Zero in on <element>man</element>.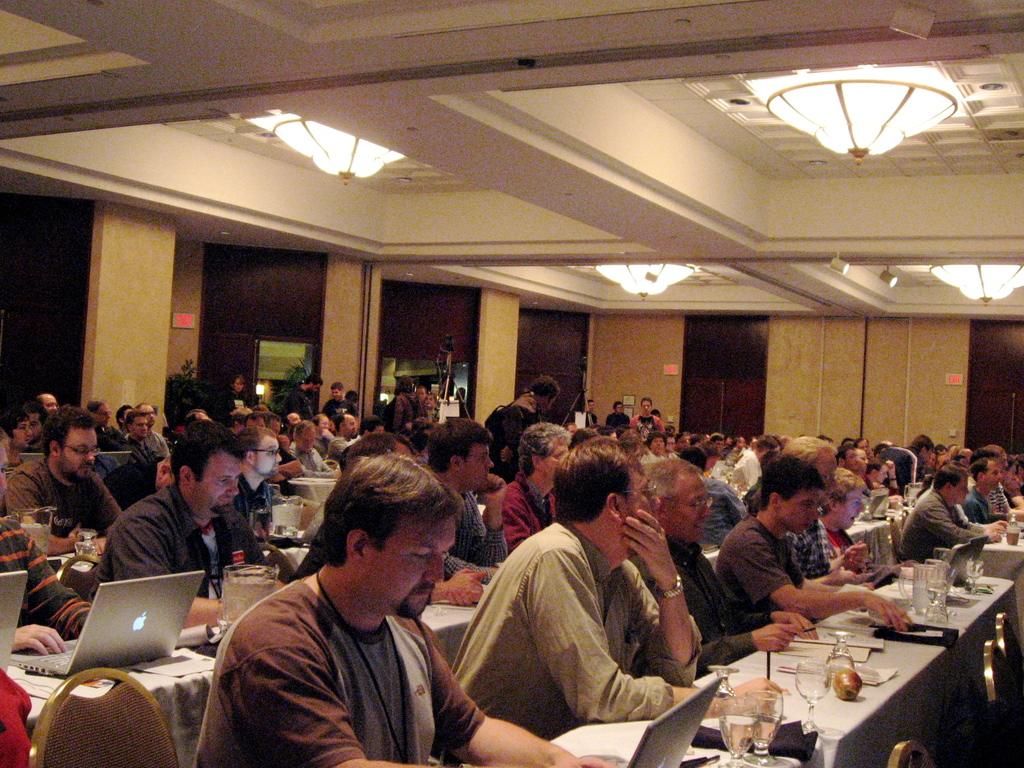
Zeroed in: 28 406 49 445.
